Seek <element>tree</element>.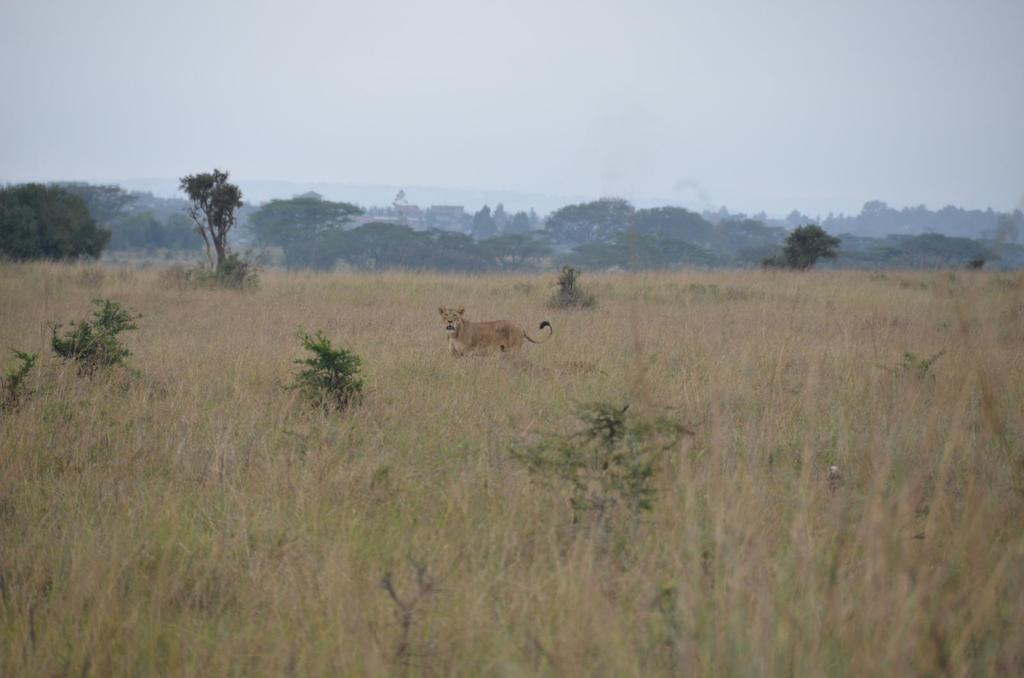
Rect(895, 230, 1012, 265).
